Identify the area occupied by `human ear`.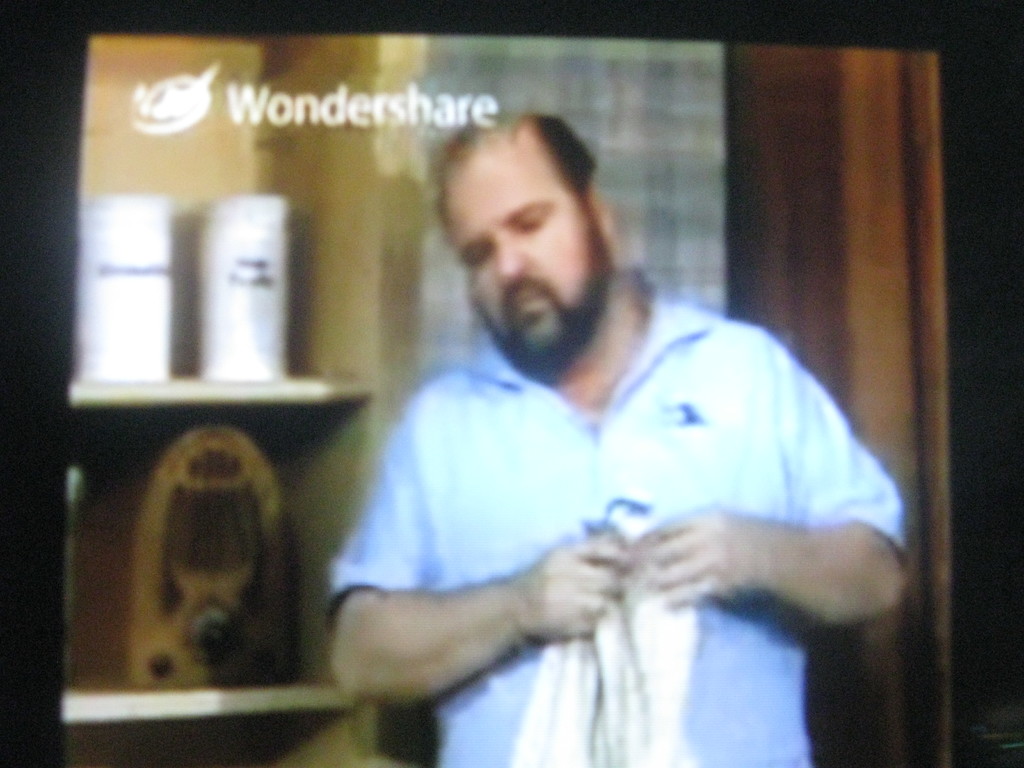
Area: bbox=[586, 186, 608, 238].
